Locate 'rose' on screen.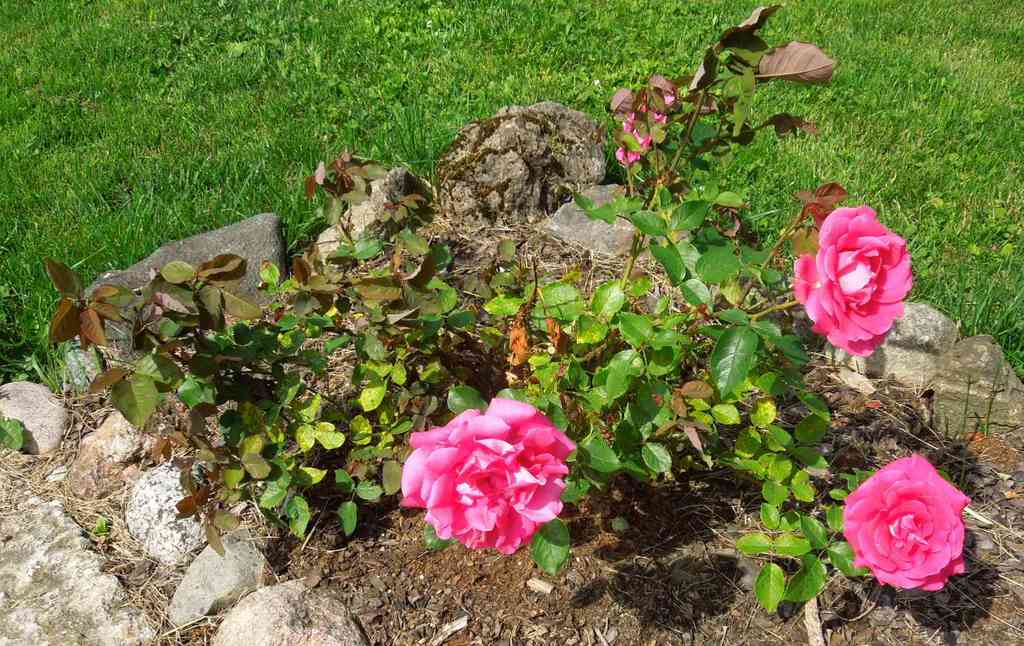
On screen at select_region(792, 202, 914, 360).
